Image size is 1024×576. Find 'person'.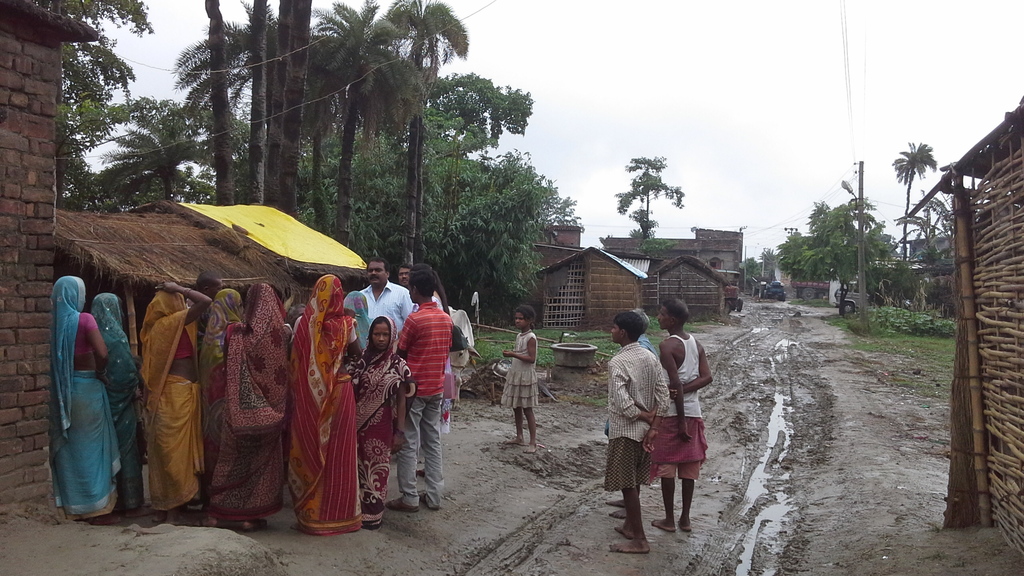
211,276,299,538.
